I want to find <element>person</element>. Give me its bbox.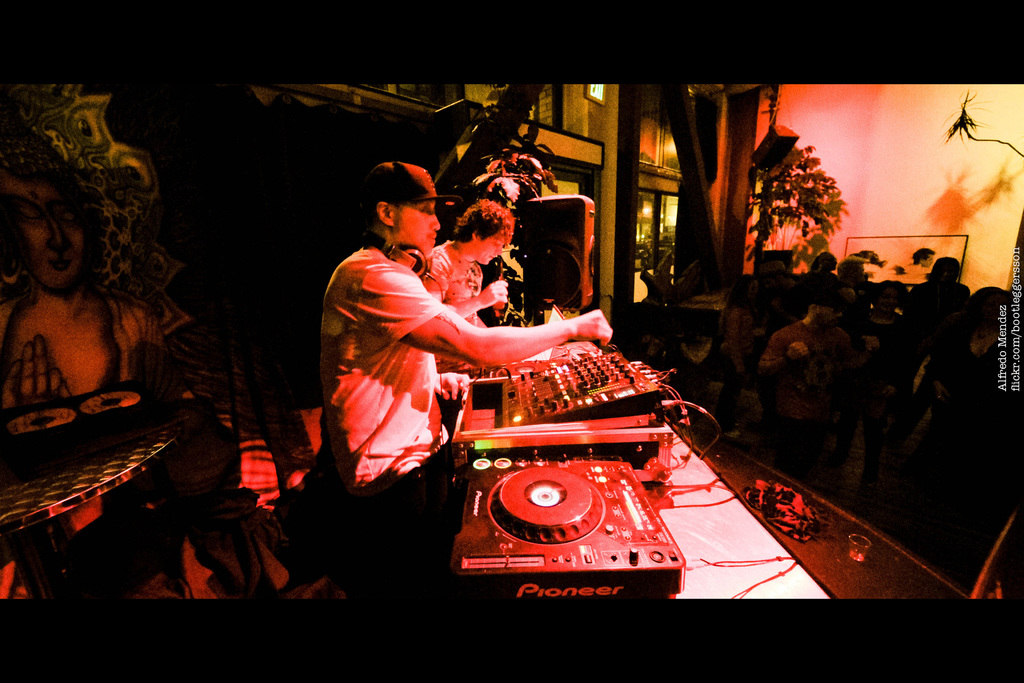
4, 140, 180, 438.
